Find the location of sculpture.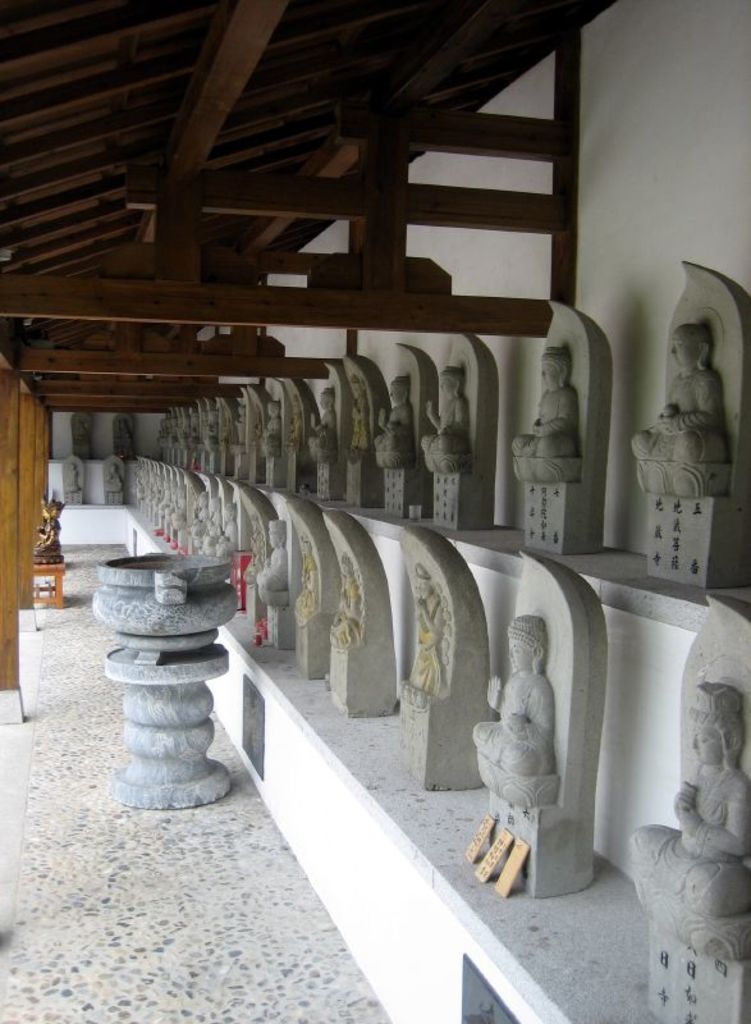
Location: x1=257, y1=522, x2=292, y2=602.
